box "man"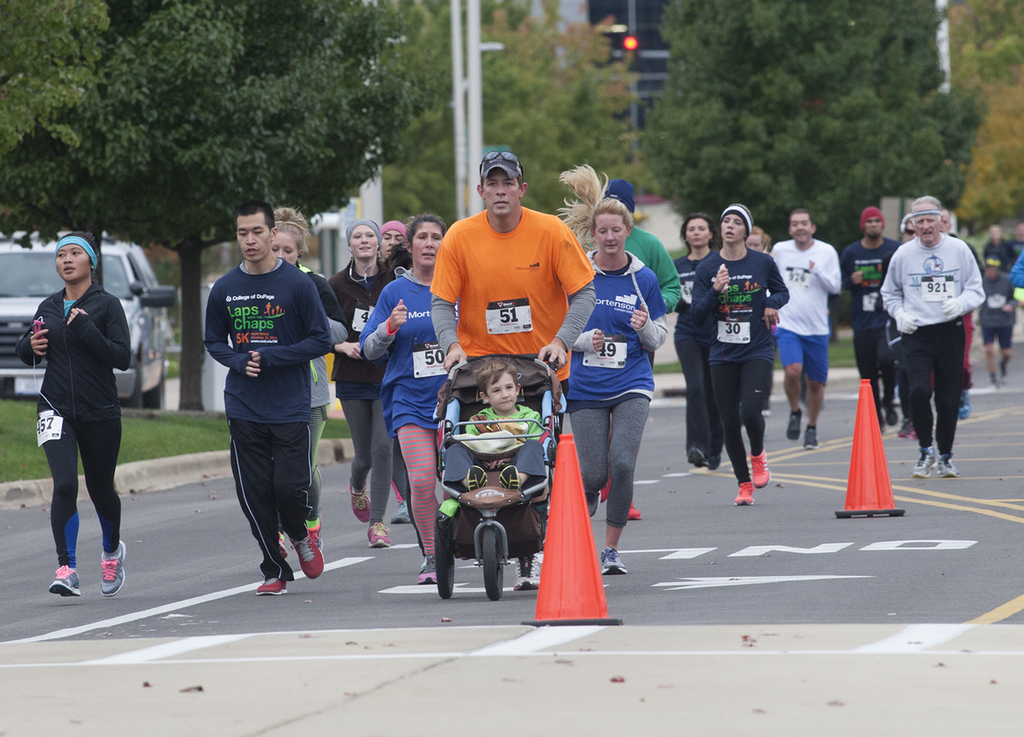
x1=598 y1=171 x2=685 y2=321
